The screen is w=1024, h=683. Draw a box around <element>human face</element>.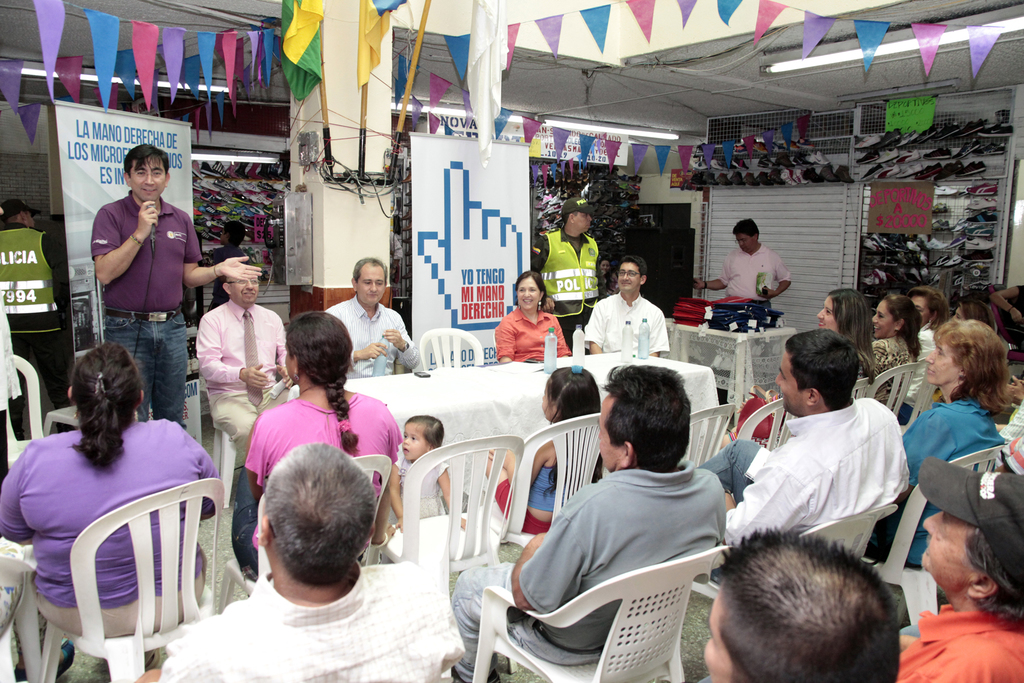
locate(516, 274, 541, 309).
